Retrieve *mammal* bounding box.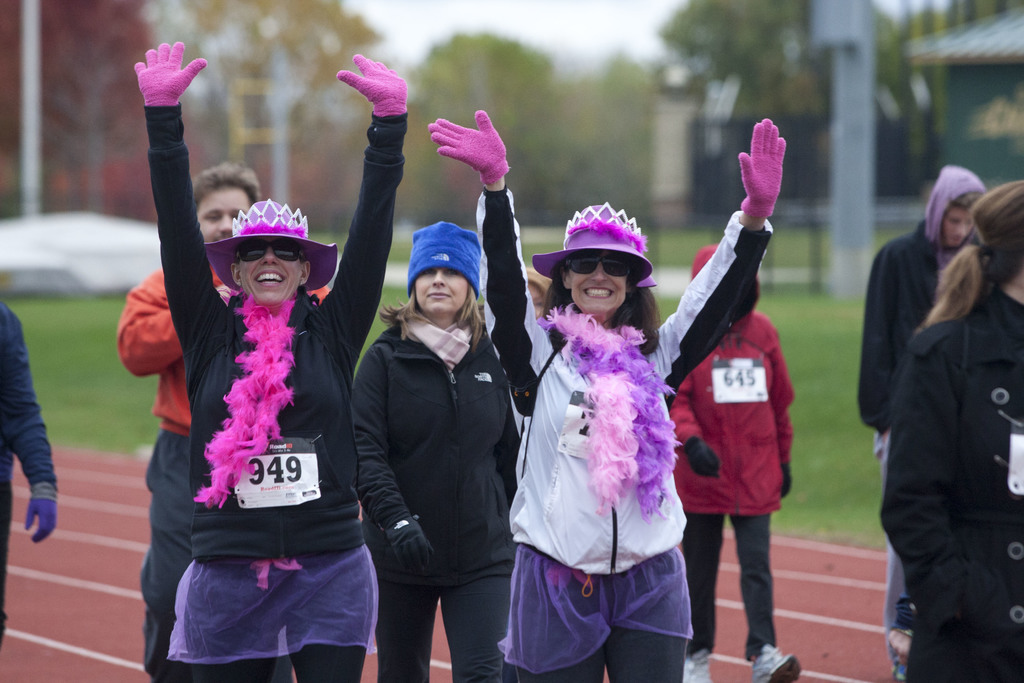
Bounding box: rect(0, 297, 60, 646).
